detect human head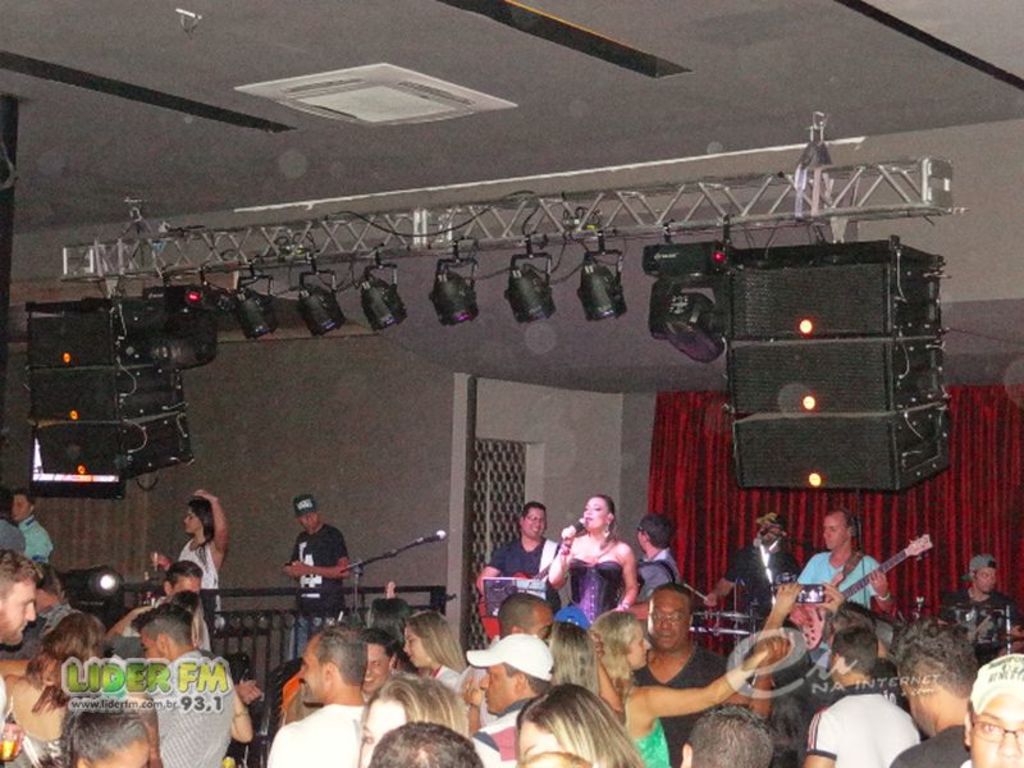
left=367, top=595, right=413, bottom=645
